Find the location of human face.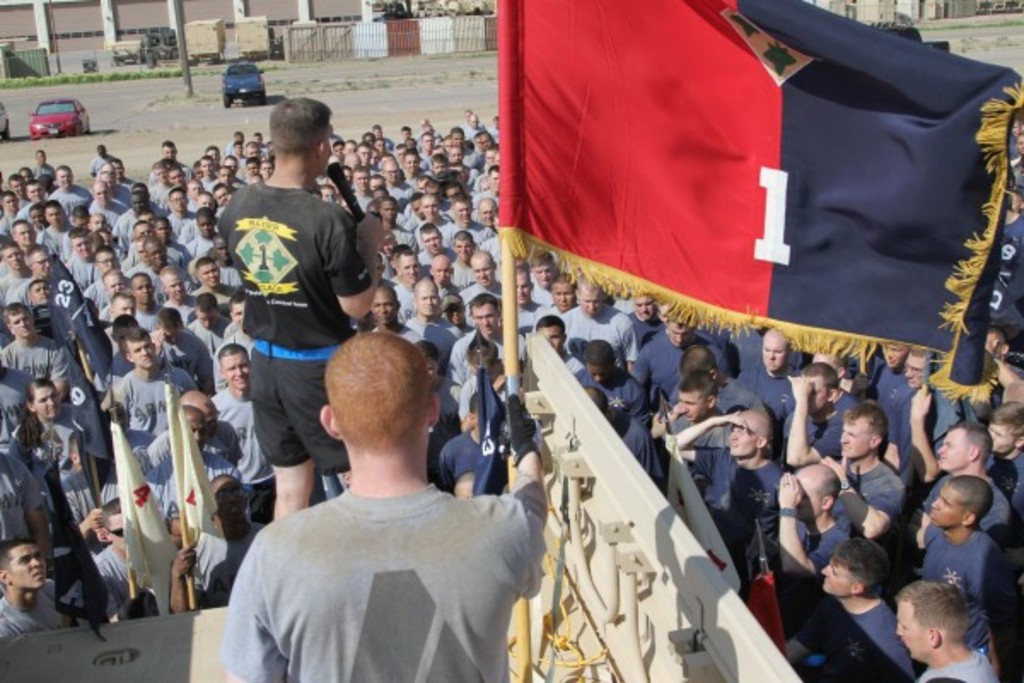
Location: {"left": 31, "top": 149, "right": 58, "bottom": 171}.
